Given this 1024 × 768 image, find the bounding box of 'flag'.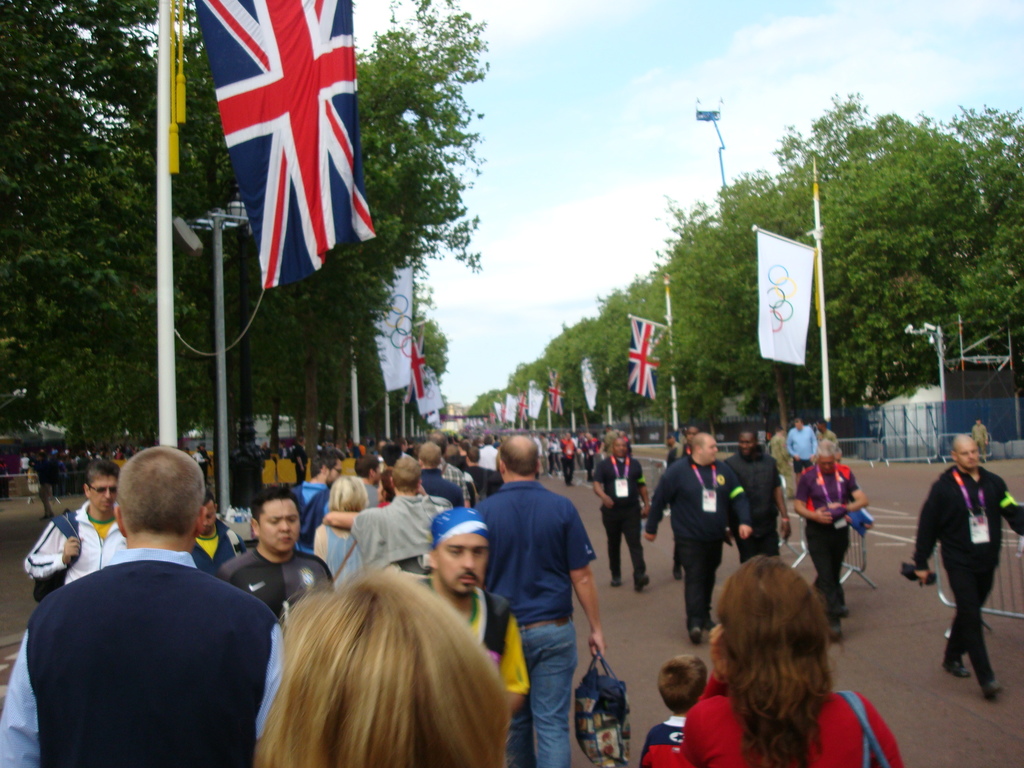
locate(515, 393, 524, 416).
